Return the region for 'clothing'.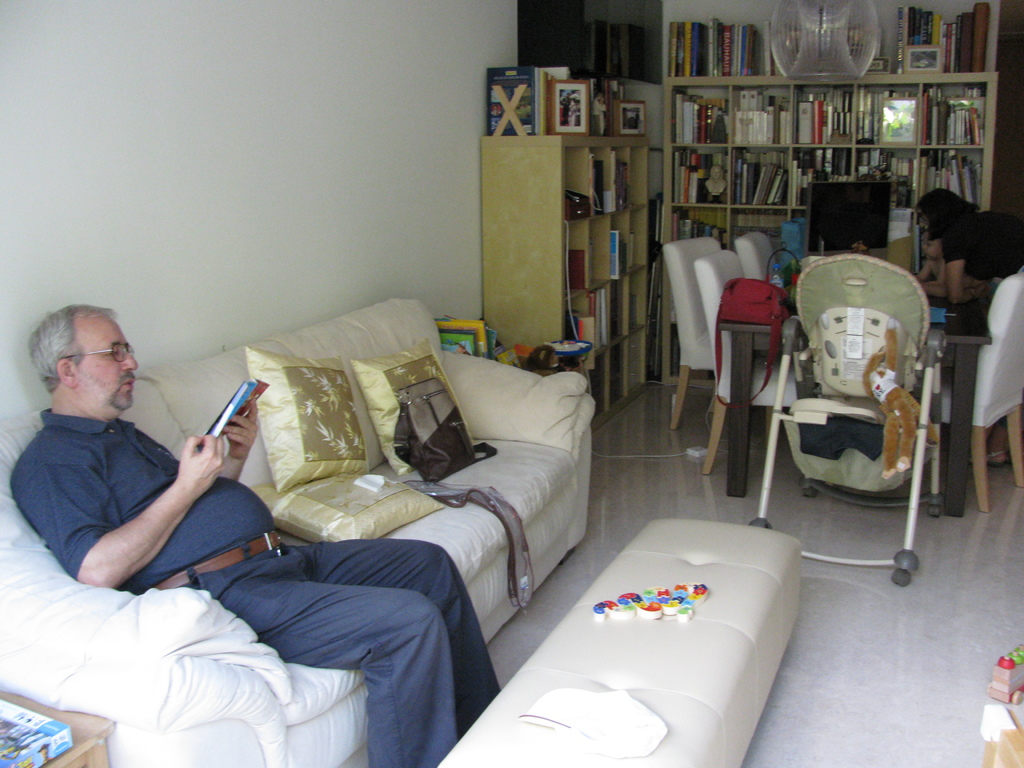
<region>10, 410, 500, 765</region>.
